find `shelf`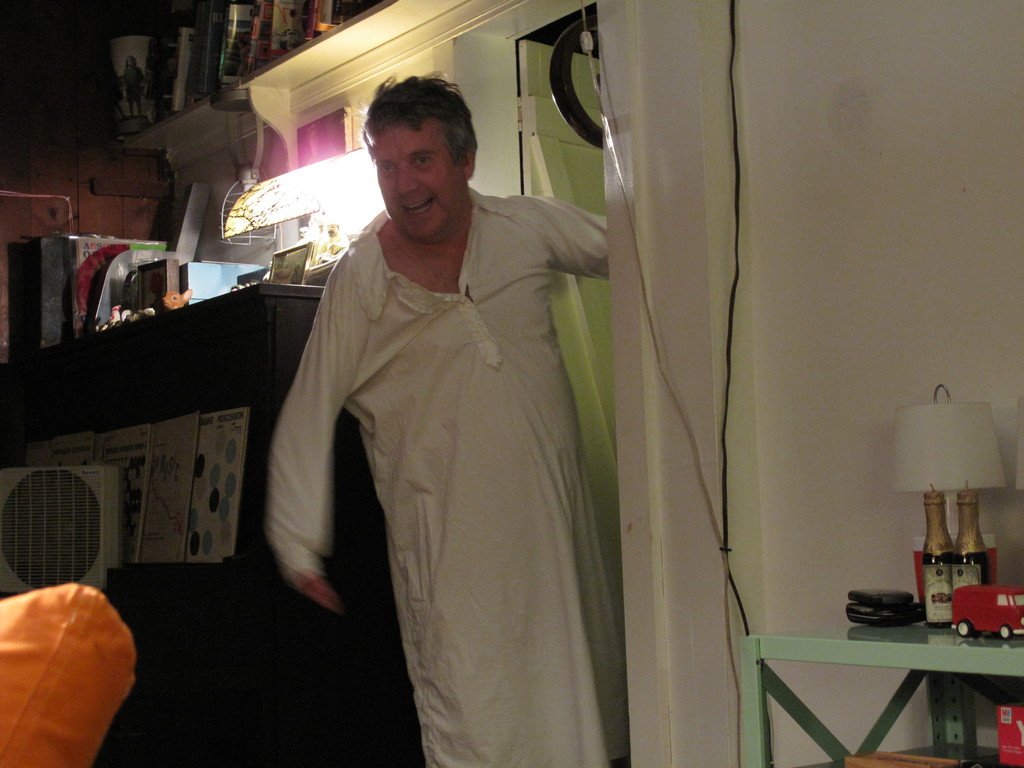
{"x1": 737, "y1": 618, "x2": 1023, "y2": 767}
